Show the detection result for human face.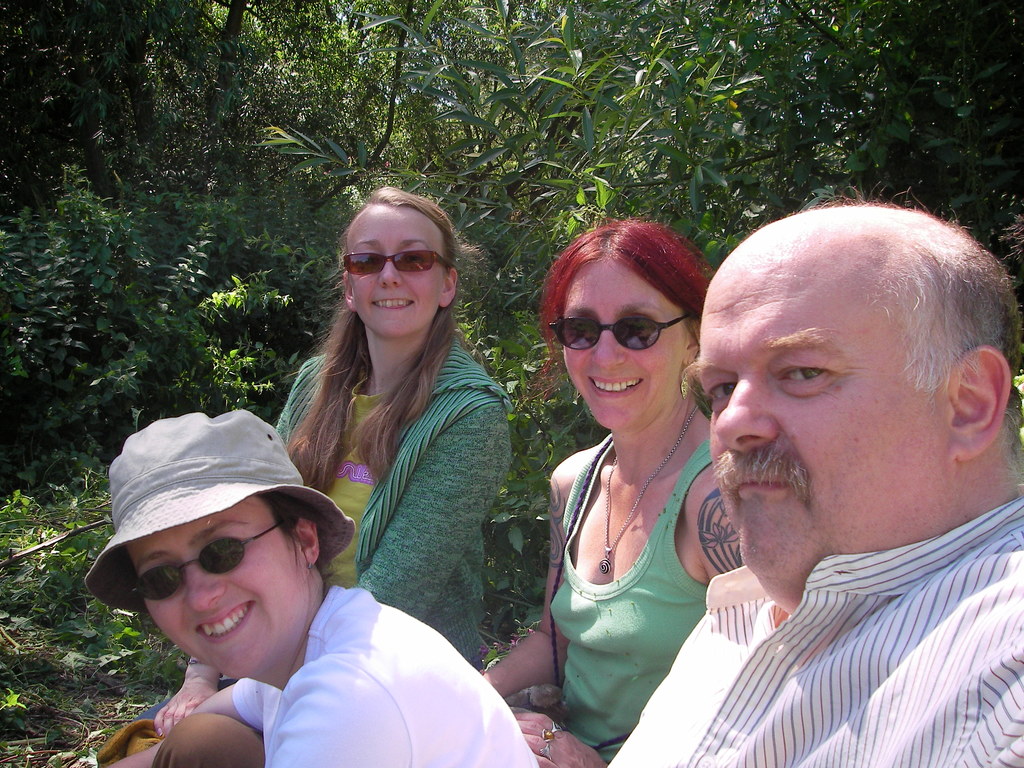
<bbox>687, 247, 952, 579</bbox>.
